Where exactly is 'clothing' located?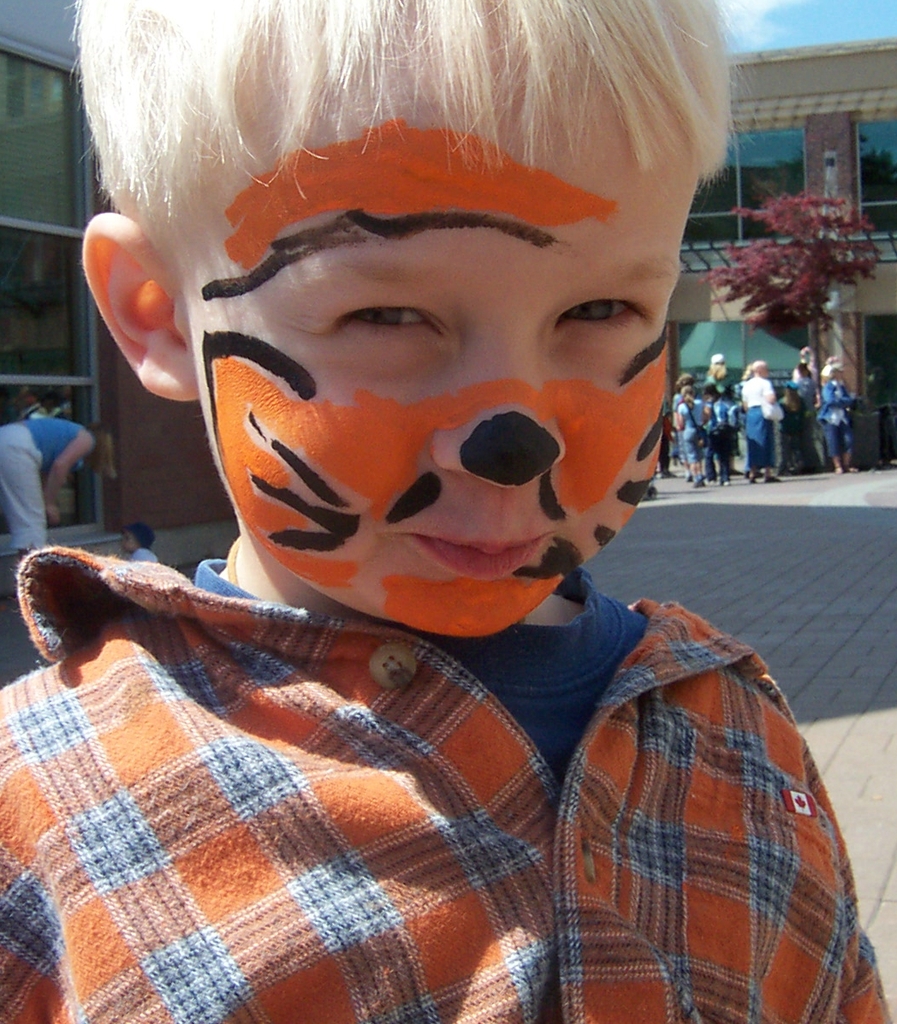
Its bounding box is l=745, t=401, r=771, b=478.
